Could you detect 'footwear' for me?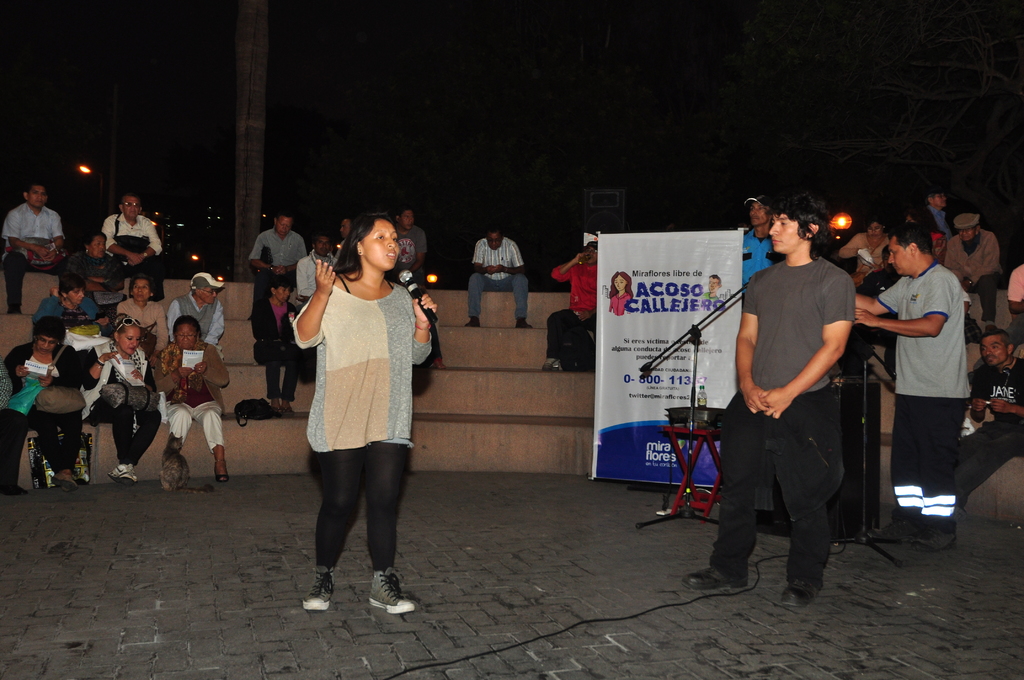
Detection result: l=368, t=560, r=415, b=619.
